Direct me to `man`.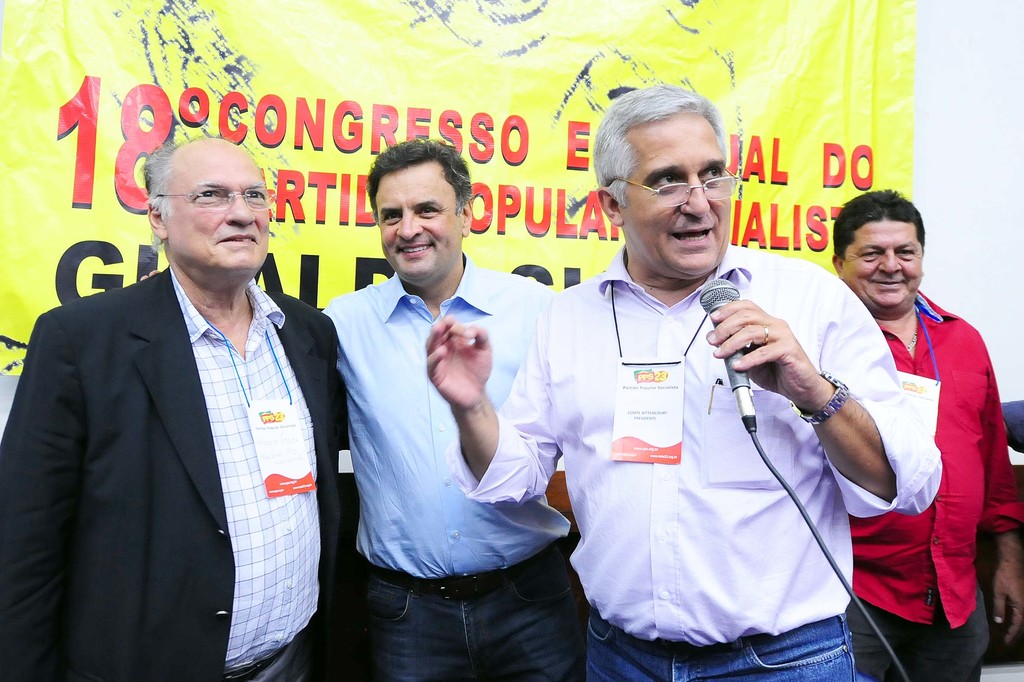
Direction: Rect(323, 134, 566, 681).
